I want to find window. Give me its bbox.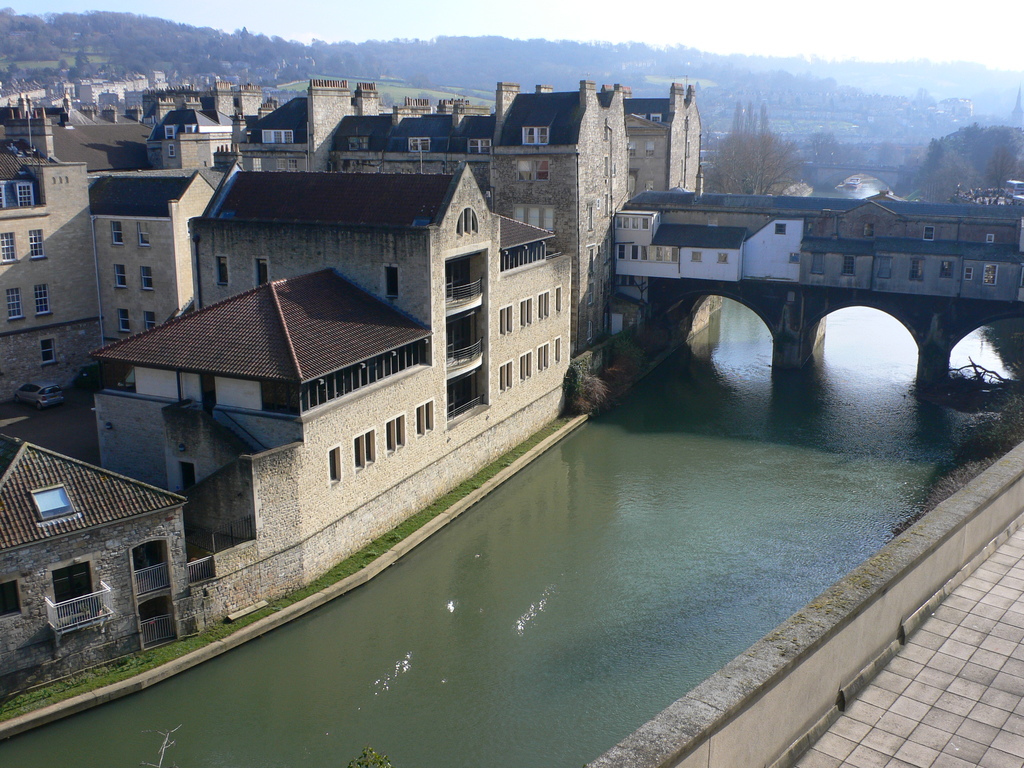
(300,335,428,410).
